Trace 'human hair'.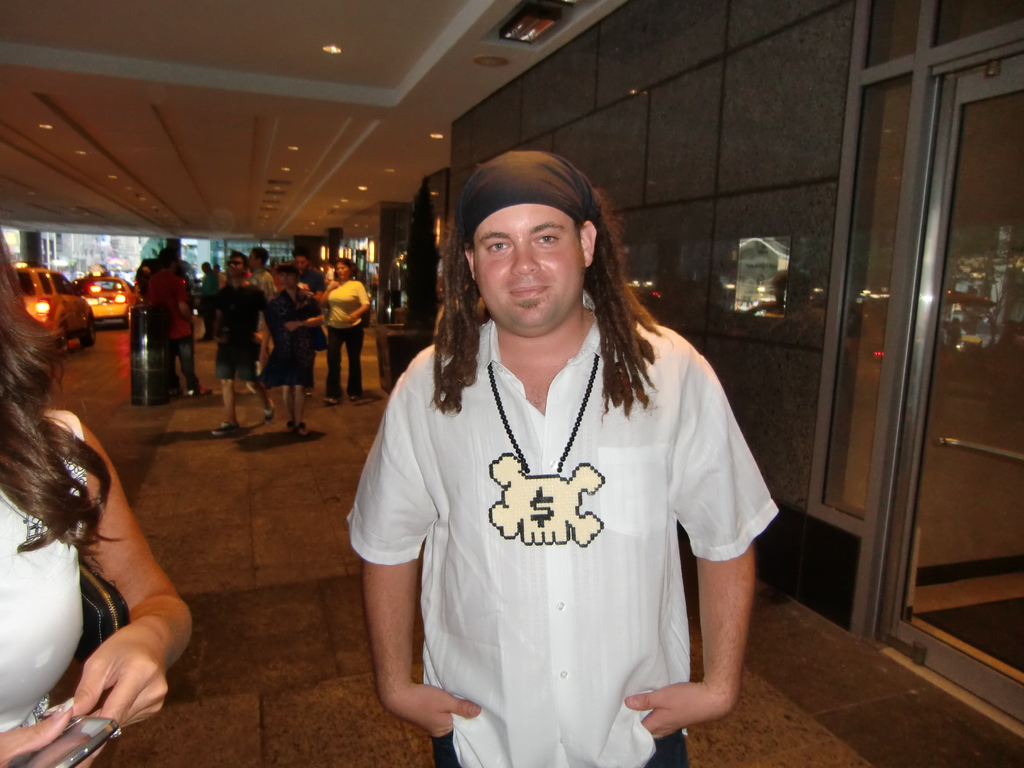
Traced to 0/228/133/561.
